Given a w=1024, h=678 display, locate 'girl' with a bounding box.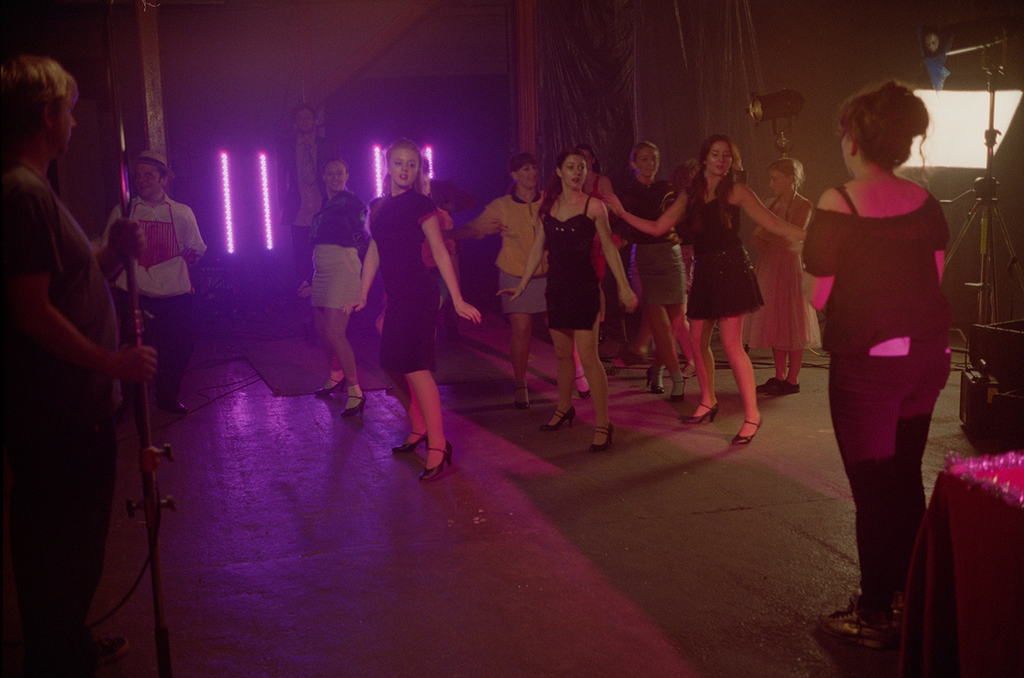
Located: [291,158,373,415].
